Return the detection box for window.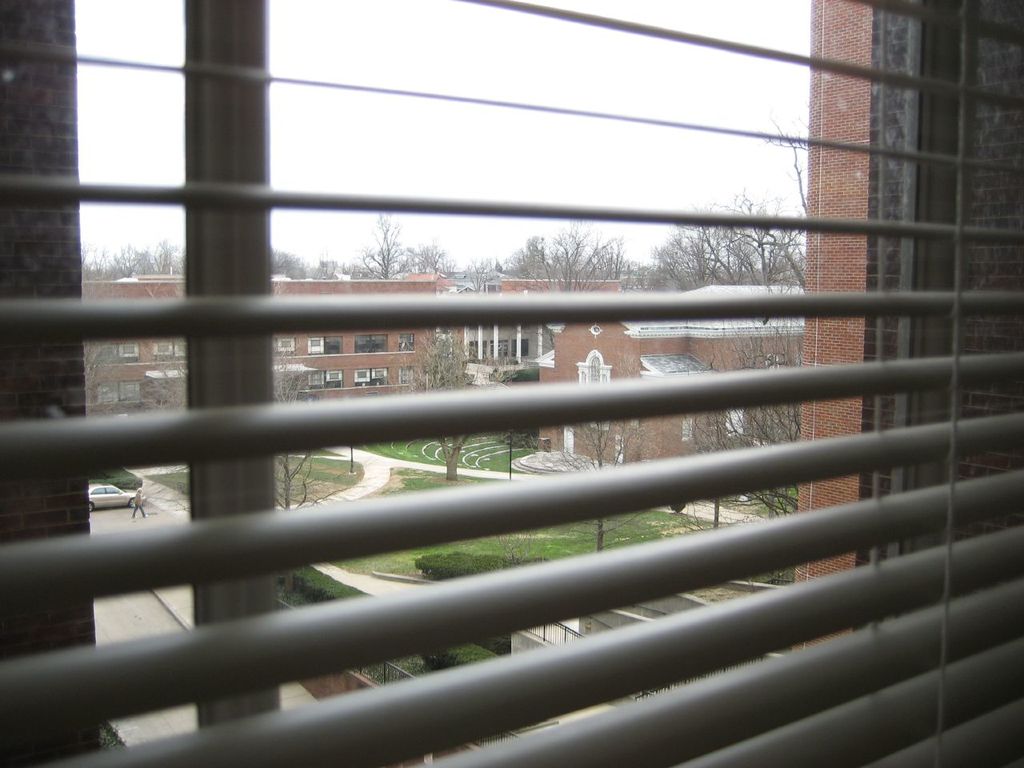
<bbox>354, 368, 386, 386</bbox>.
